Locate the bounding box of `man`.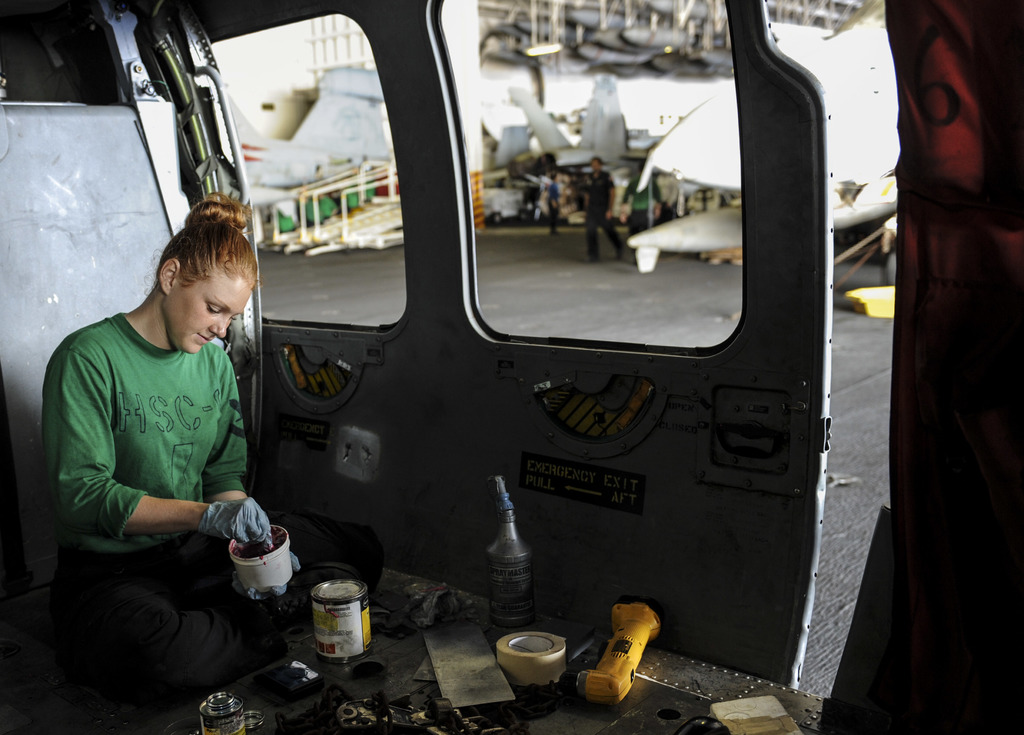
Bounding box: Rect(543, 169, 561, 232).
